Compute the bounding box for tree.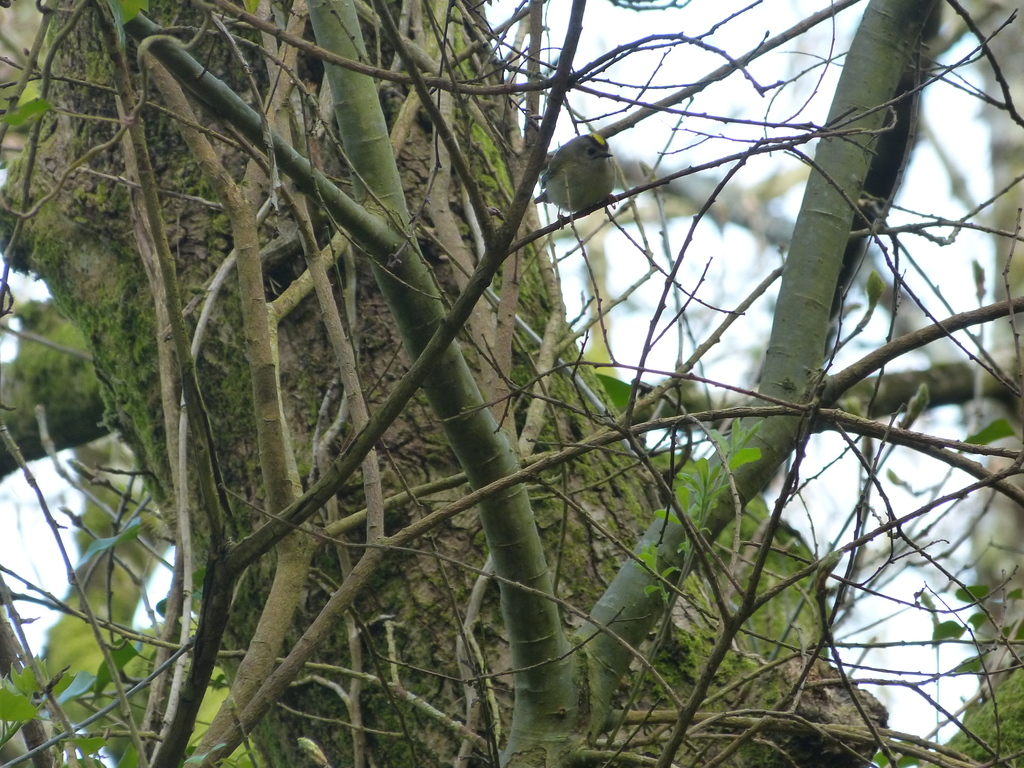
x1=0 y1=0 x2=1017 y2=759.
